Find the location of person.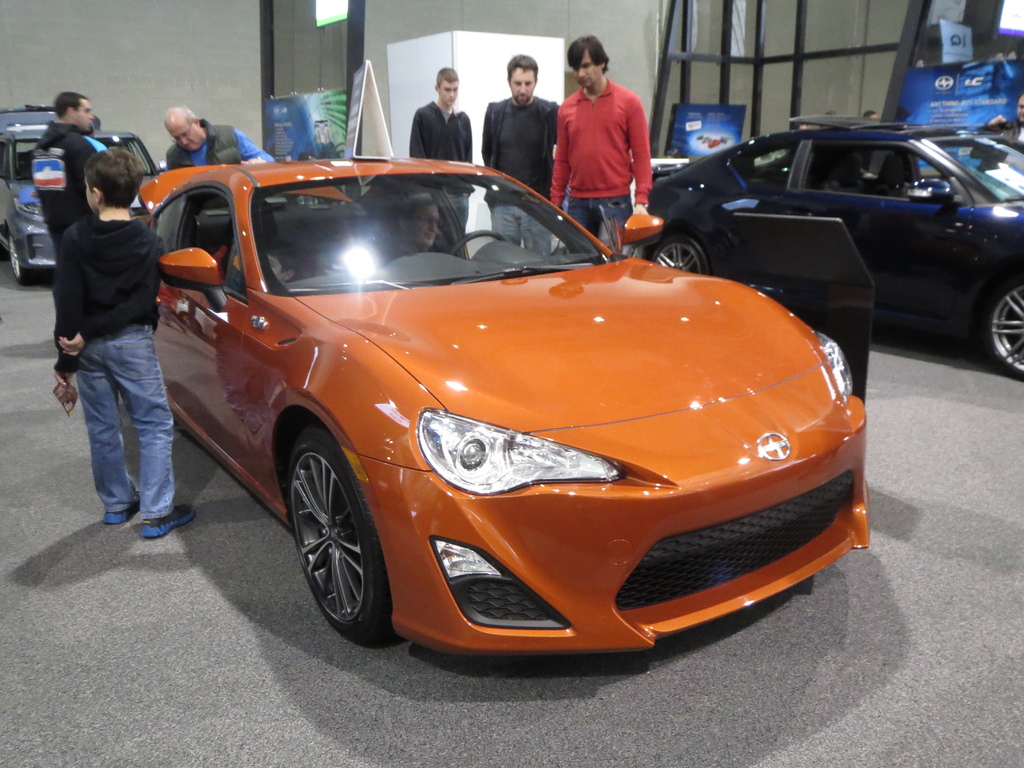
Location: BBox(481, 52, 563, 256).
